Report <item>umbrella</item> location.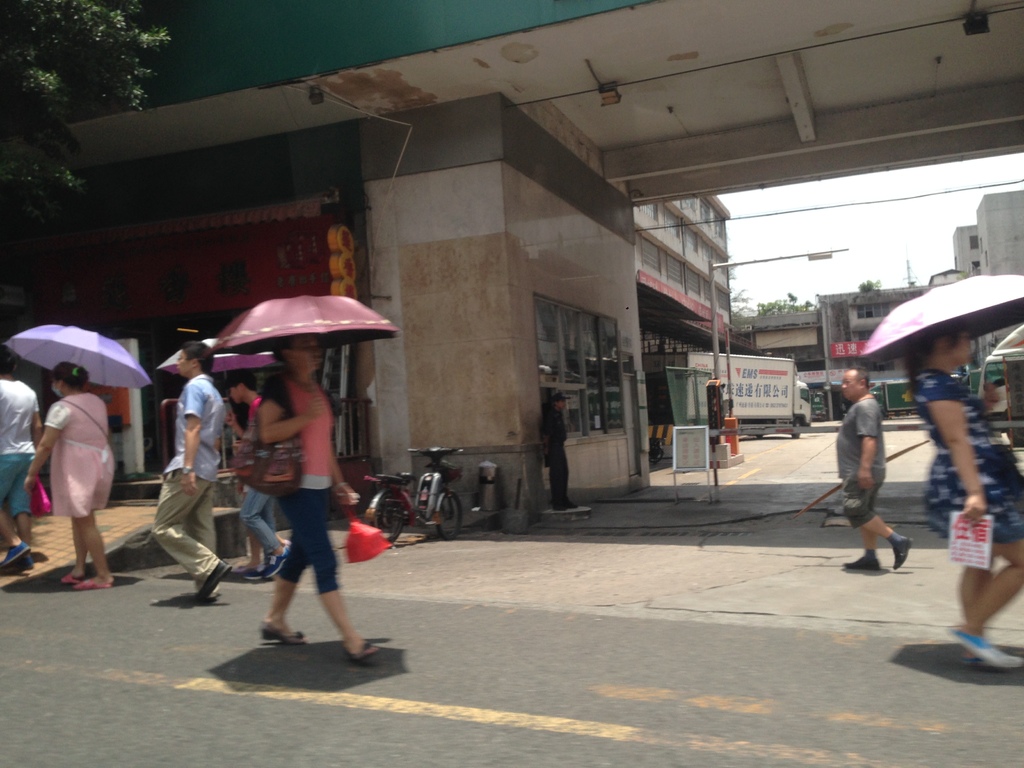
Report: 4,323,151,390.
